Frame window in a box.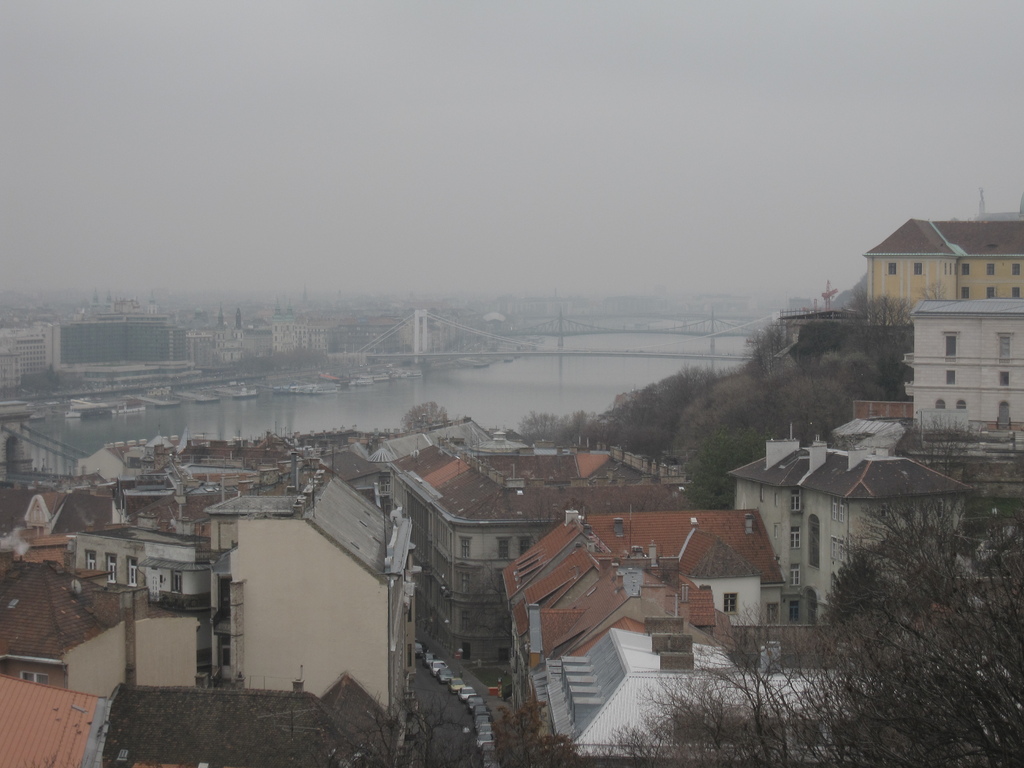
772/491/778/508.
